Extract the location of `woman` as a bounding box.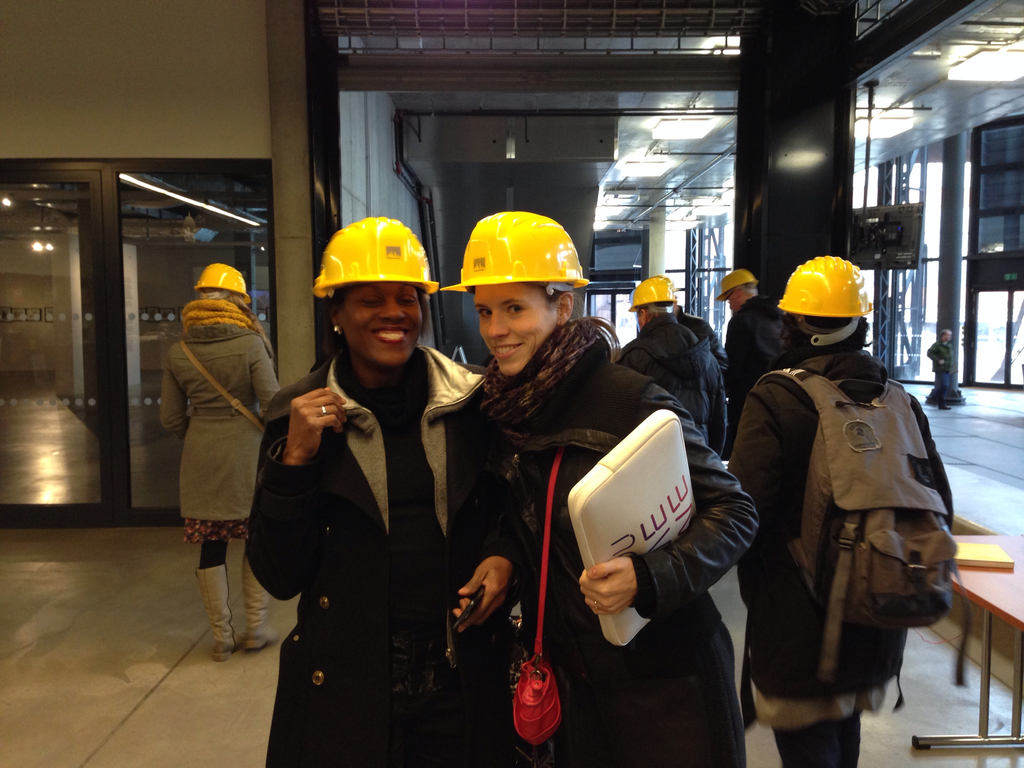
crop(159, 261, 280, 662).
